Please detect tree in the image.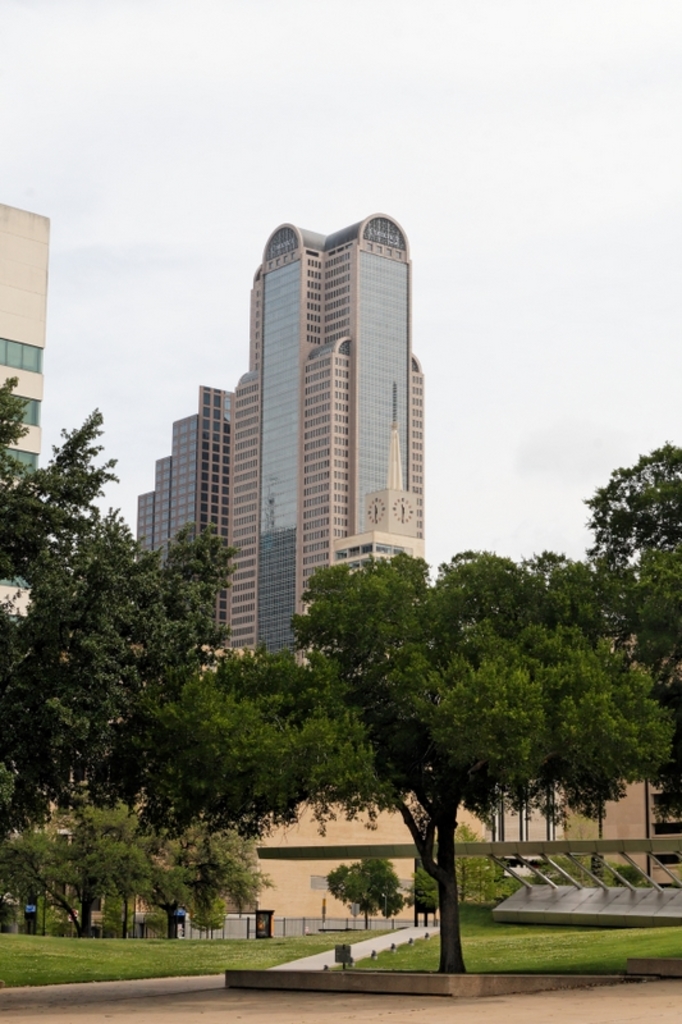
bbox(411, 856, 436, 928).
